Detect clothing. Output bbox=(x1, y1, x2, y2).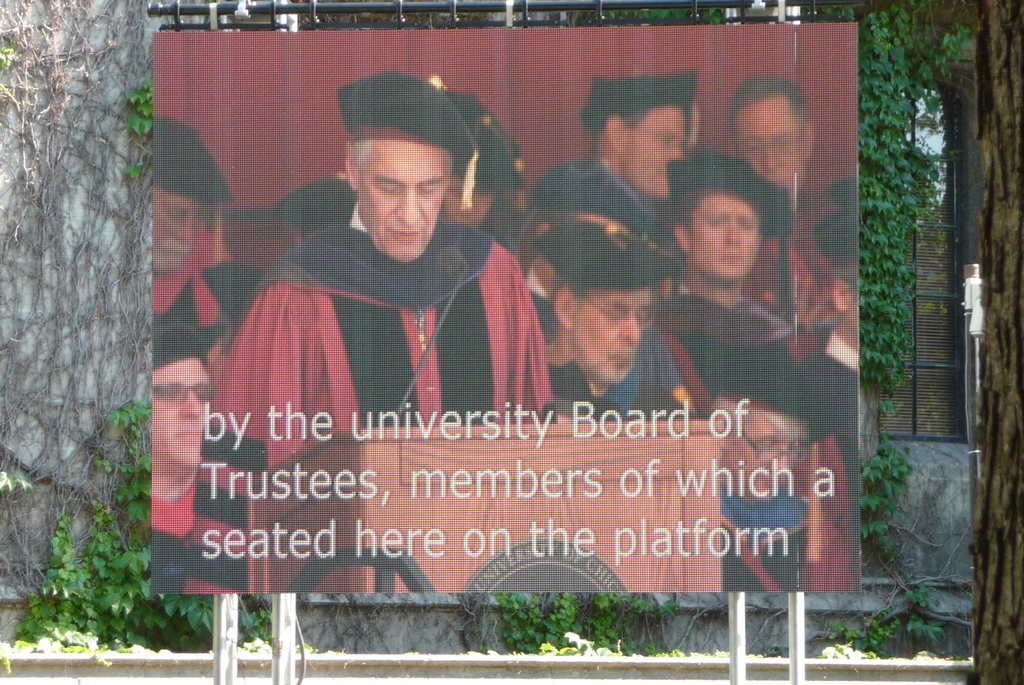
bbox=(191, 172, 615, 536).
